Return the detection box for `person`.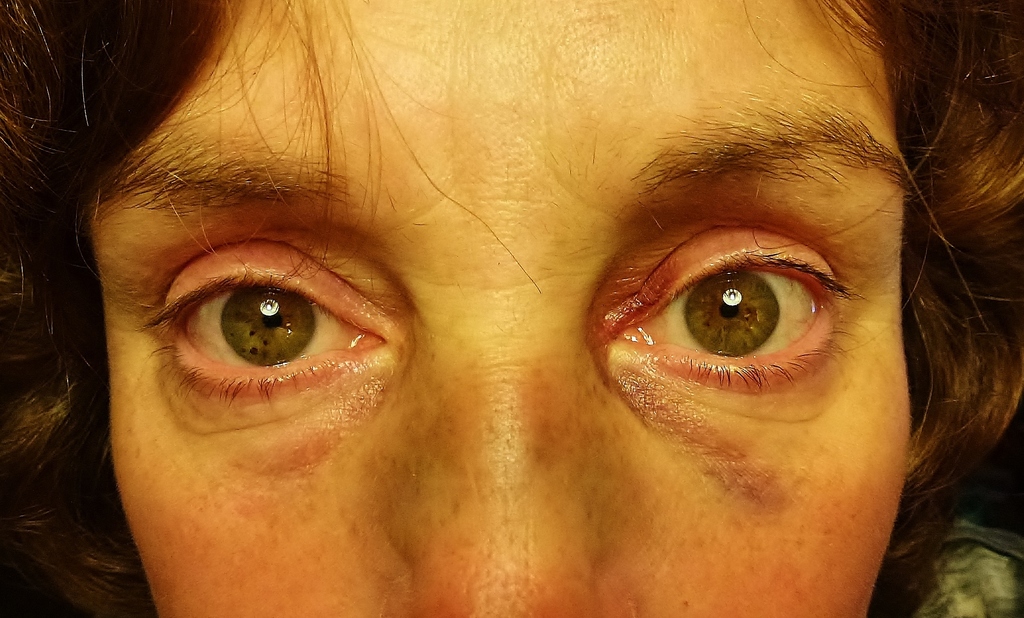
(48,0,1023,617).
